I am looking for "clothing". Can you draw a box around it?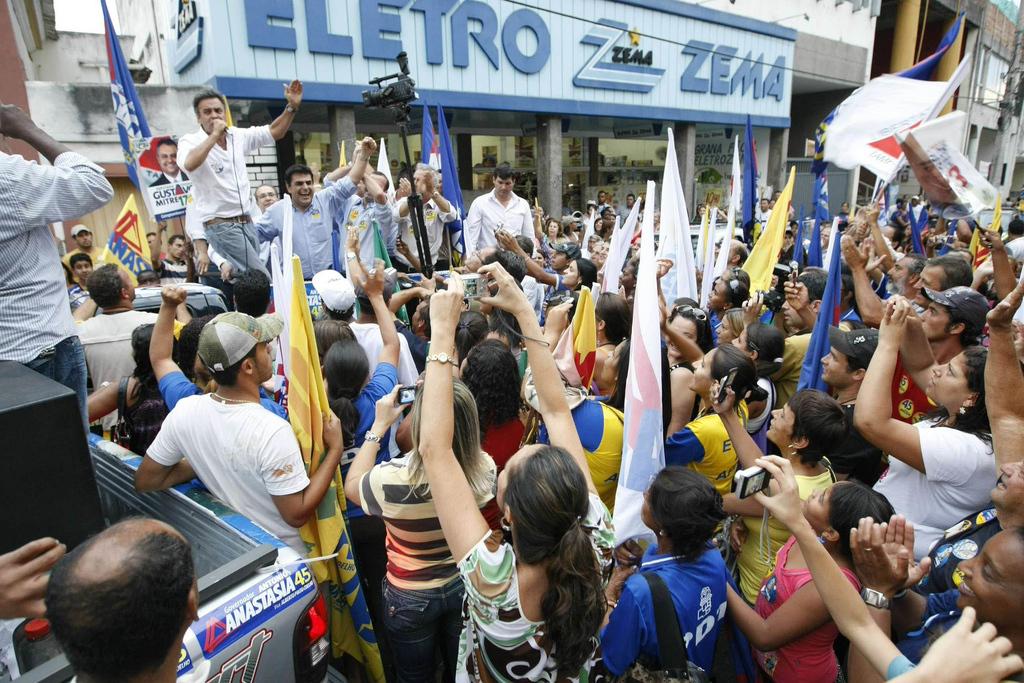
Sure, the bounding box is box=[393, 191, 458, 272].
